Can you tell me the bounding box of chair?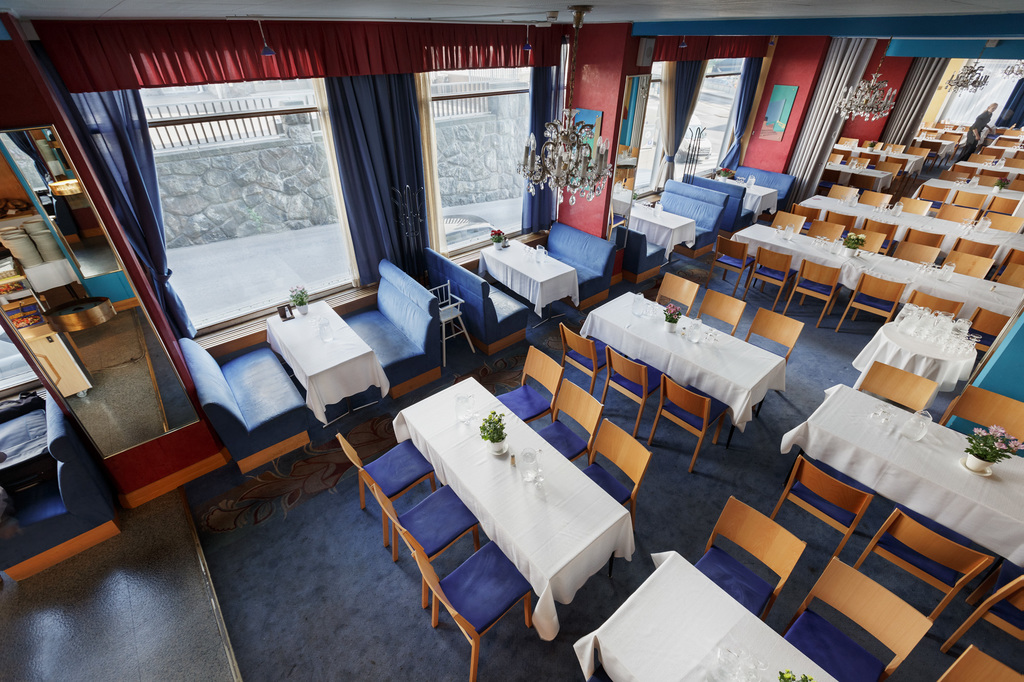
x1=900, y1=287, x2=960, y2=322.
